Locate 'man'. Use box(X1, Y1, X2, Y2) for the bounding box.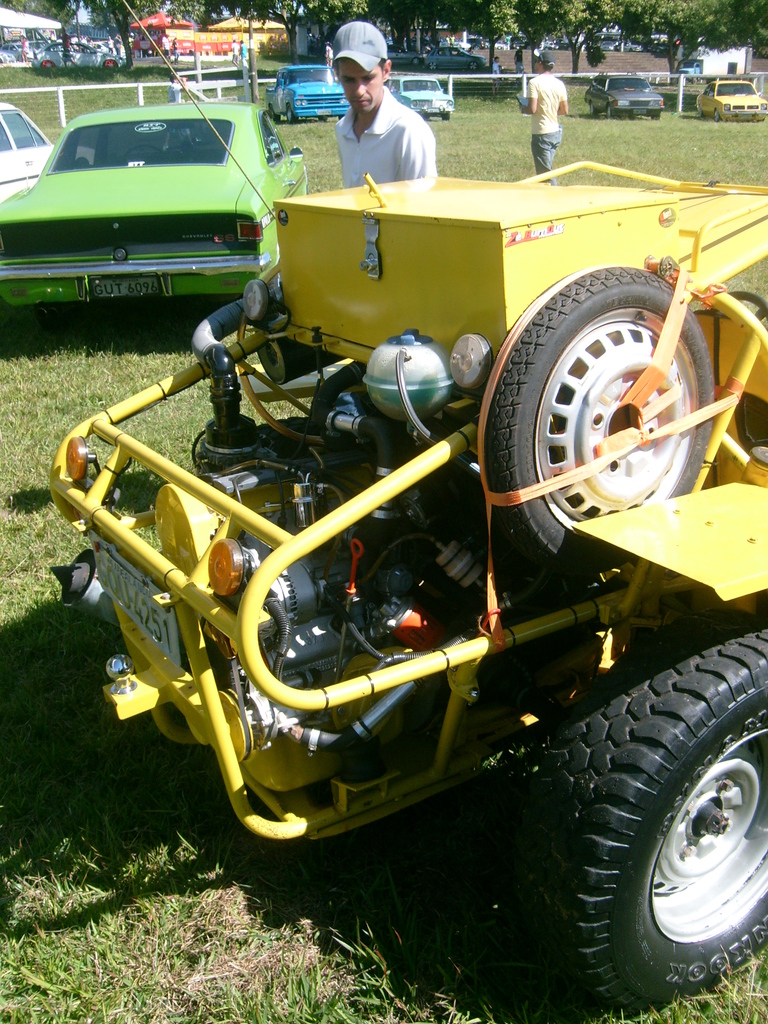
box(518, 51, 569, 188).
